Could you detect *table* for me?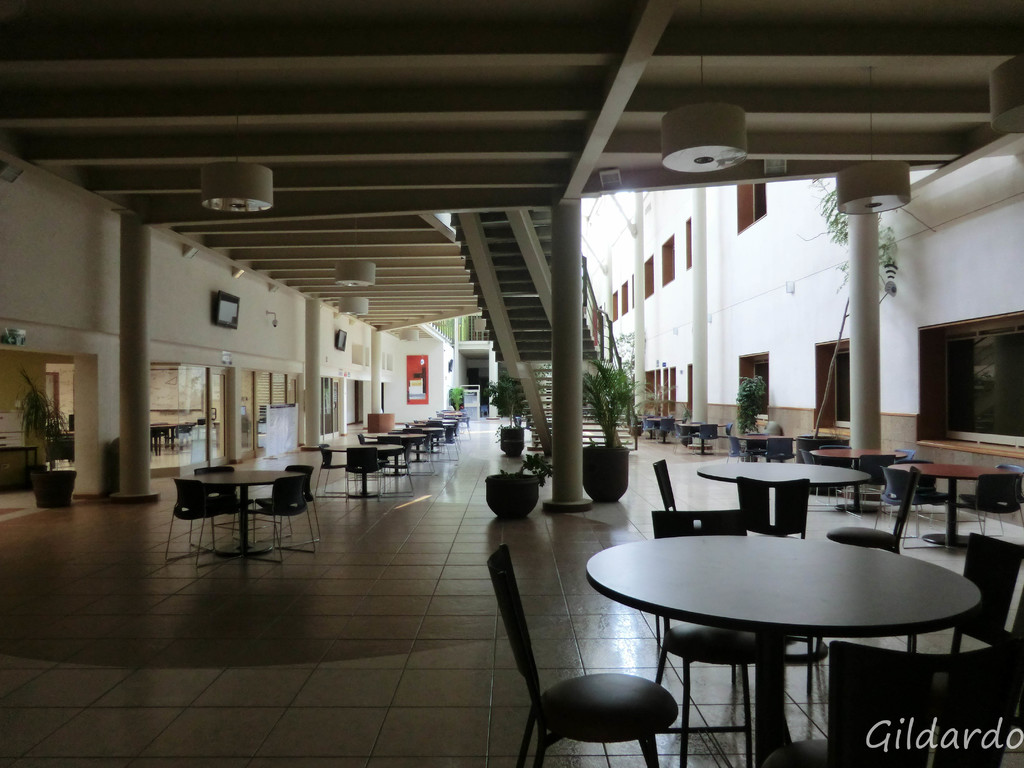
Detection result: region(705, 456, 876, 484).
